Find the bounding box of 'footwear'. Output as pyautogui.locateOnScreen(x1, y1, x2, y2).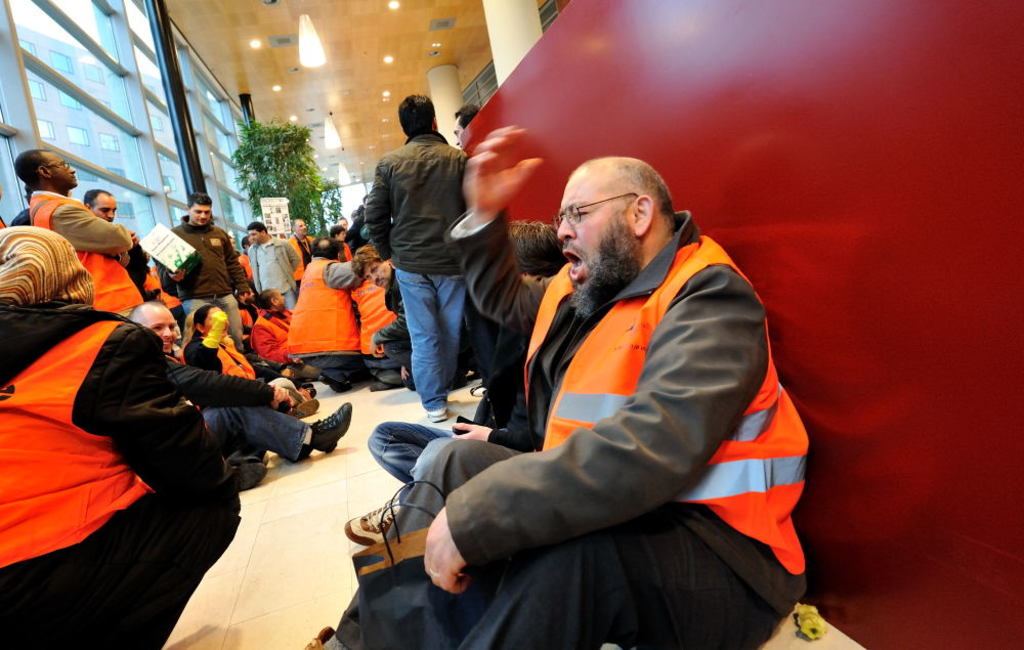
pyautogui.locateOnScreen(346, 495, 401, 540).
